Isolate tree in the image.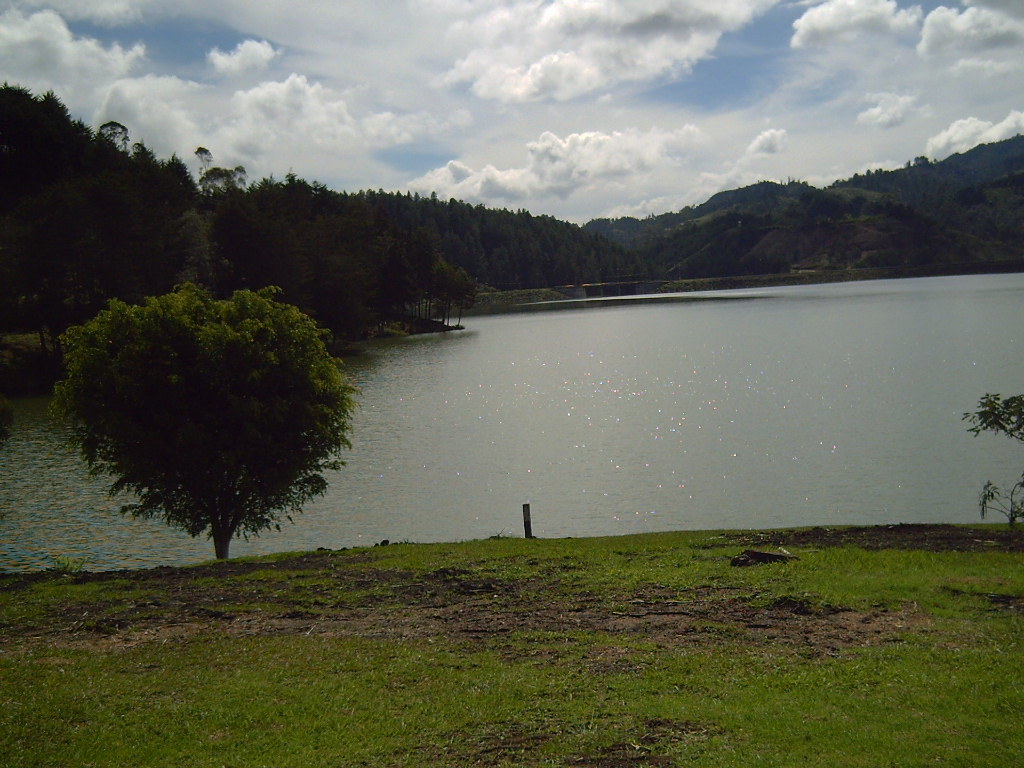
Isolated region: x1=56 y1=245 x2=366 y2=569.
